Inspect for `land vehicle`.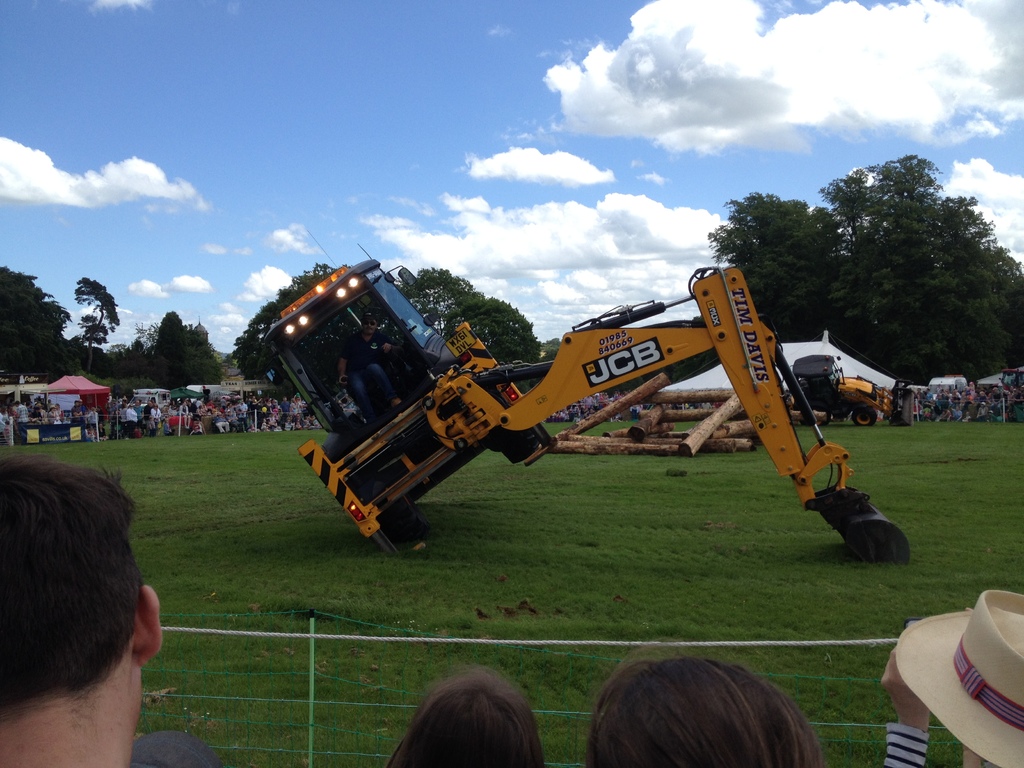
Inspection: select_region(215, 266, 909, 556).
